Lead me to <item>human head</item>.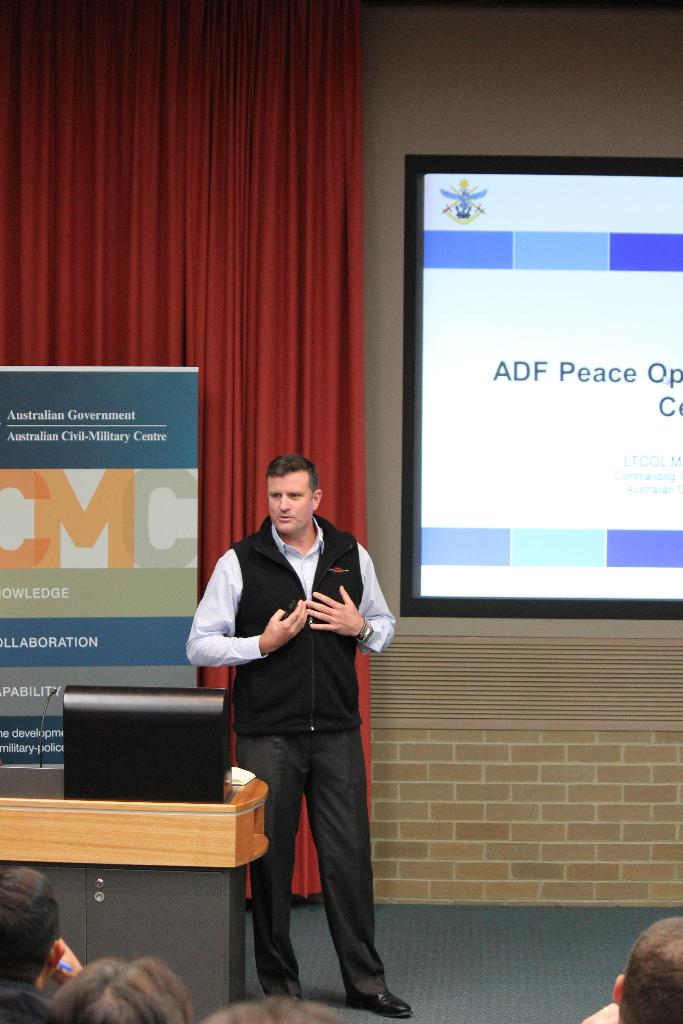
Lead to bbox=(611, 915, 682, 1023).
